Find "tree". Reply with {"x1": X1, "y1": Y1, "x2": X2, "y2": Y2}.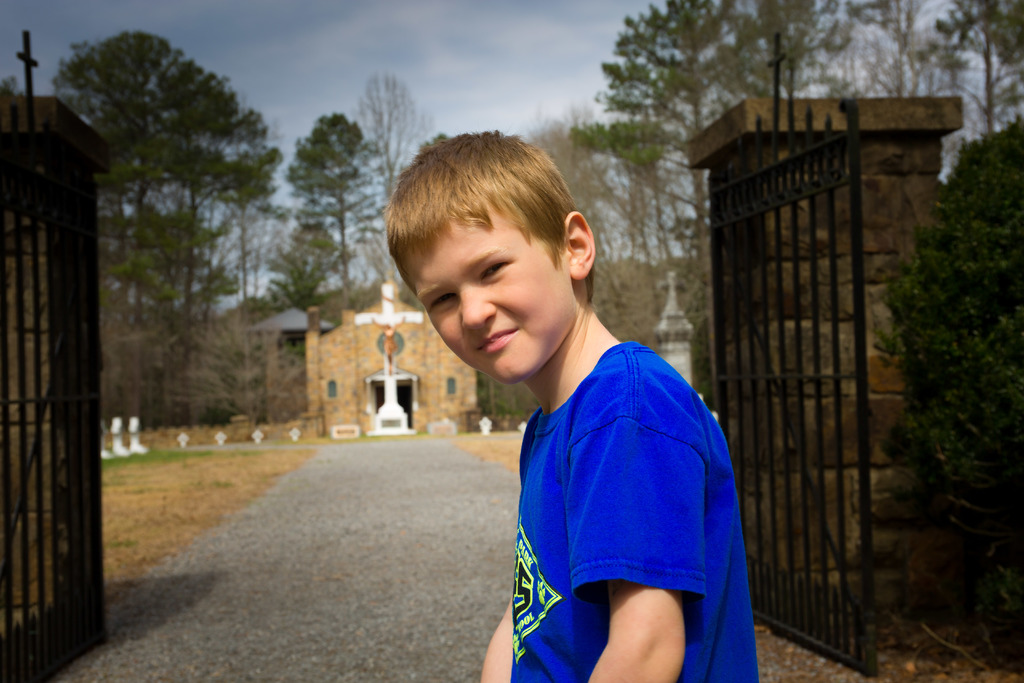
{"x1": 889, "y1": 131, "x2": 1018, "y2": 559}.
